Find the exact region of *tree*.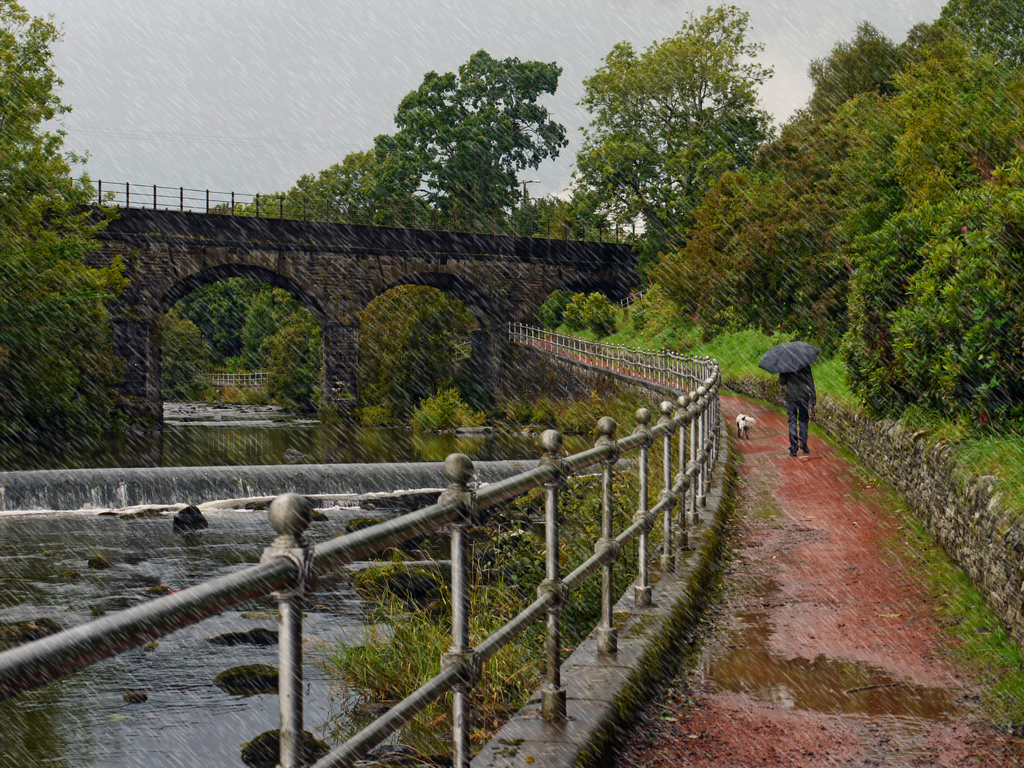
Exact region: left=355, top=279, right=482, bottom=410.
